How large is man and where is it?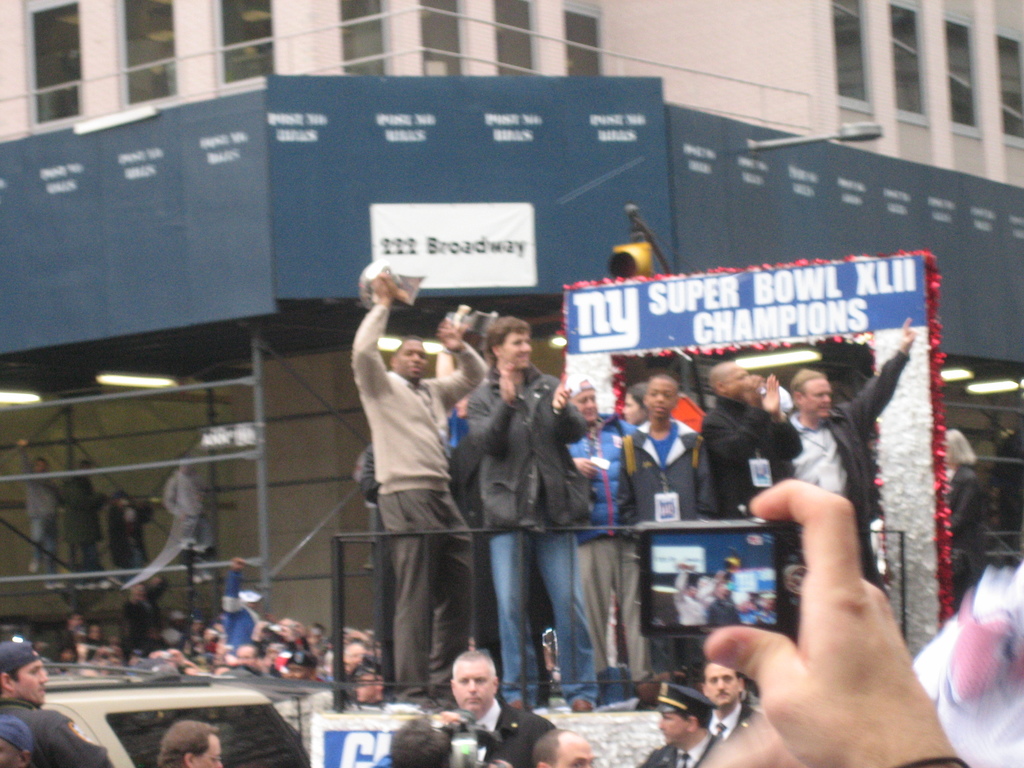
Bounding box: 697, 360, 797, 520.
